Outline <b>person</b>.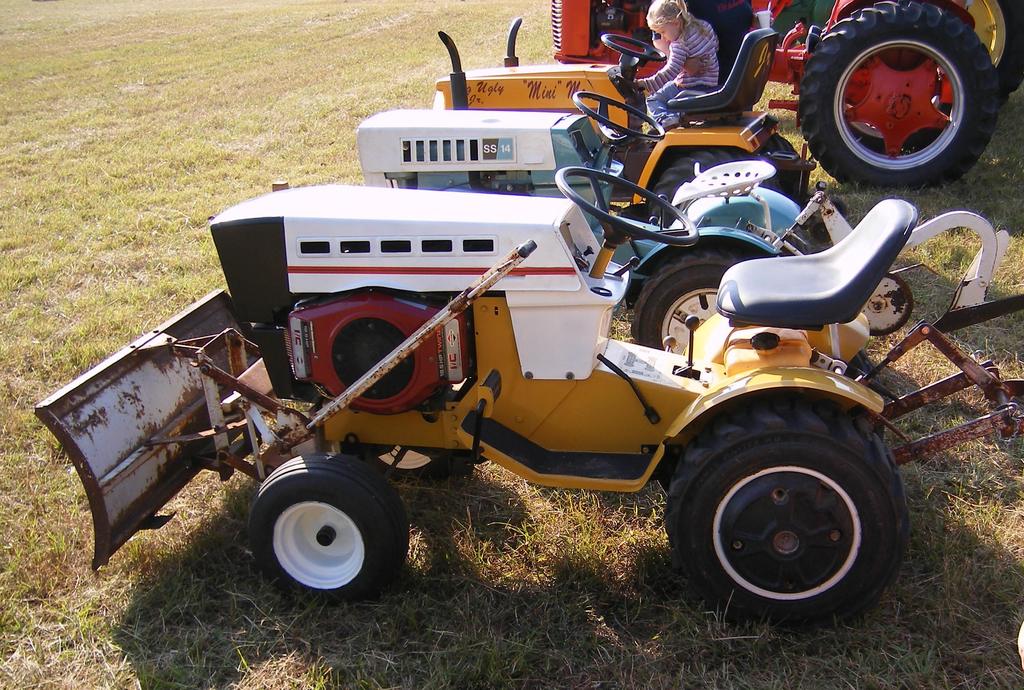
Outline: 628:0:717:123.
